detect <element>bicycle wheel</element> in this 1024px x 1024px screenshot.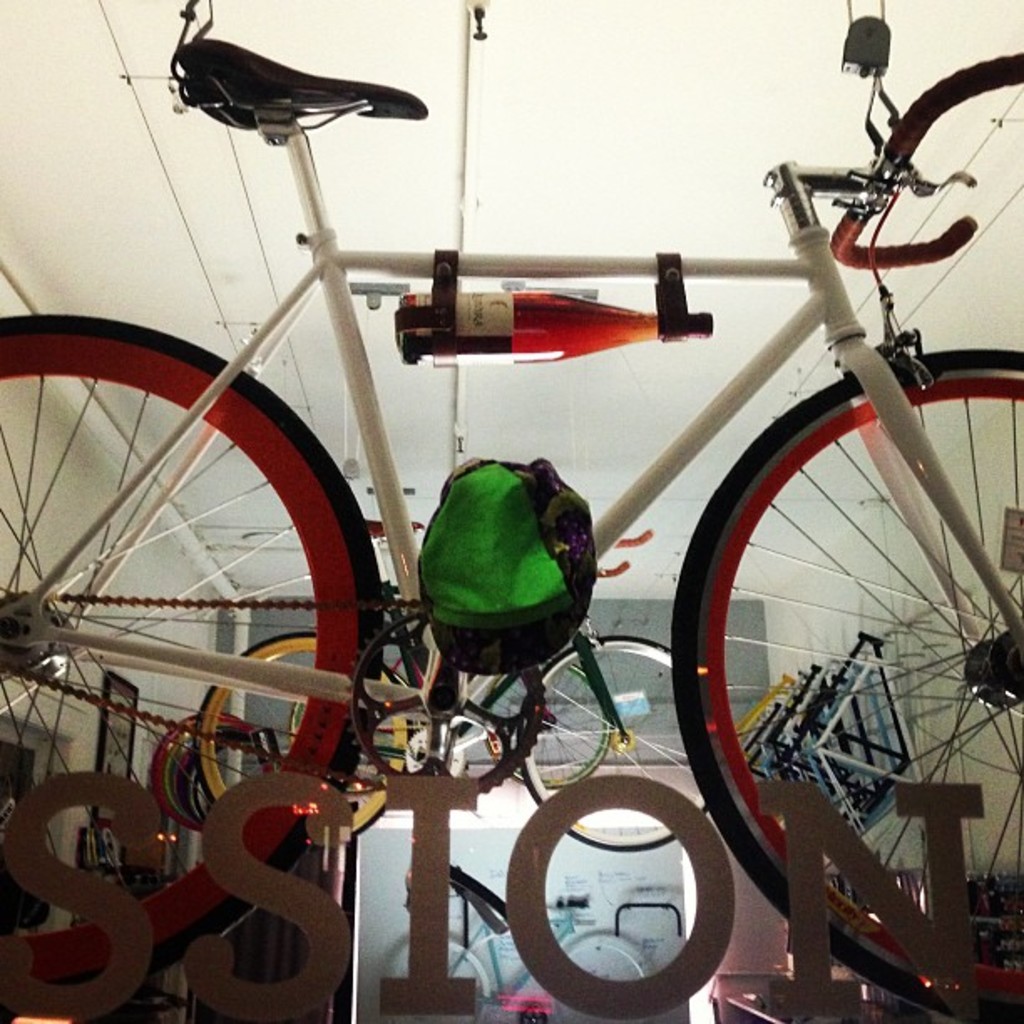
Detection: select_region(490, 659, 602, 796).
